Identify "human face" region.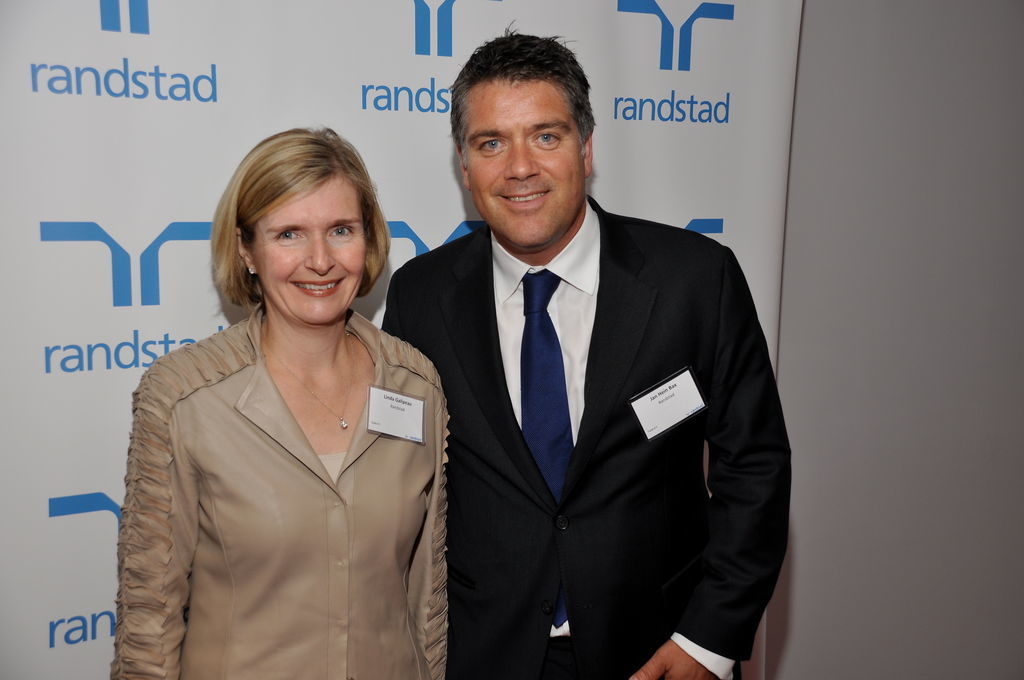
Region: crop(252, 177, 368, 318).
